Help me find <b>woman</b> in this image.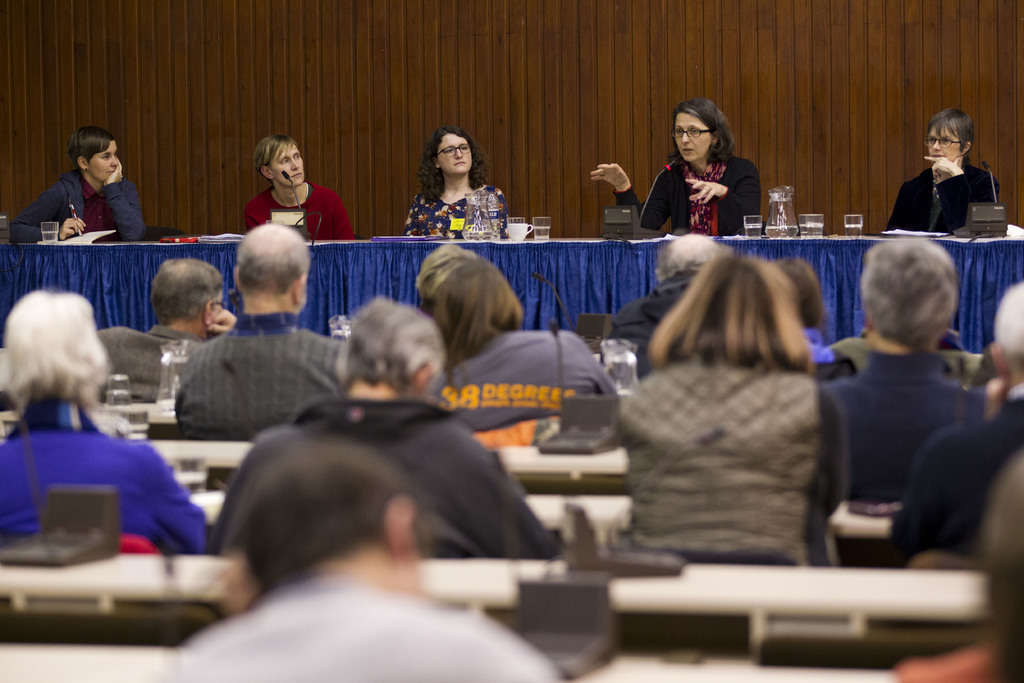
Found it: [757, 252, 836, 358].
